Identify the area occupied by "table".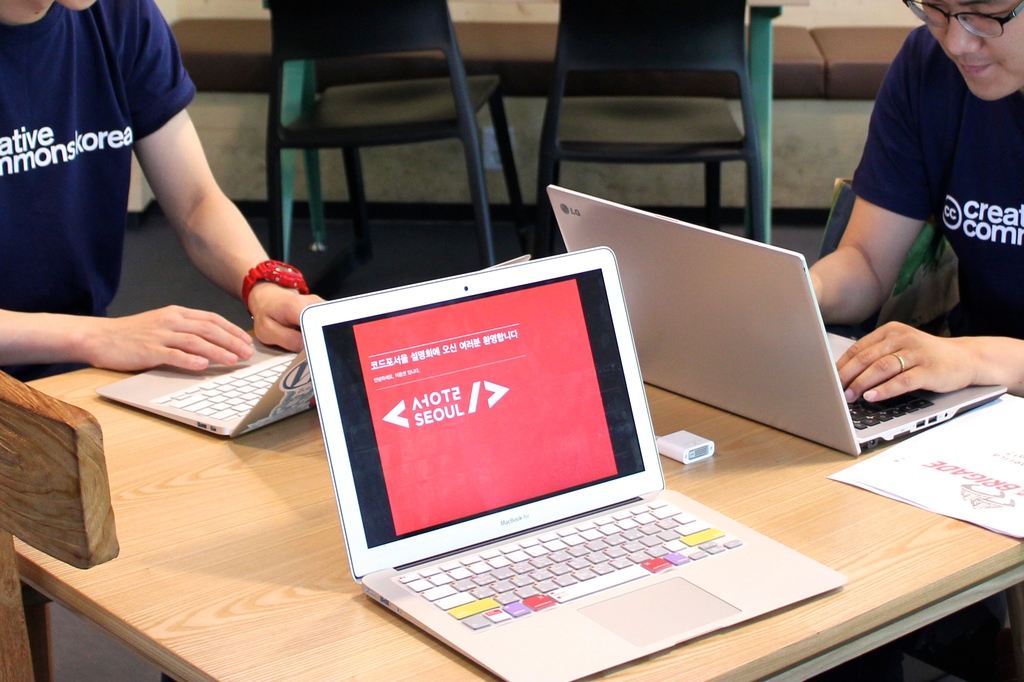
Area: box=[111, 264, 981, 681].
